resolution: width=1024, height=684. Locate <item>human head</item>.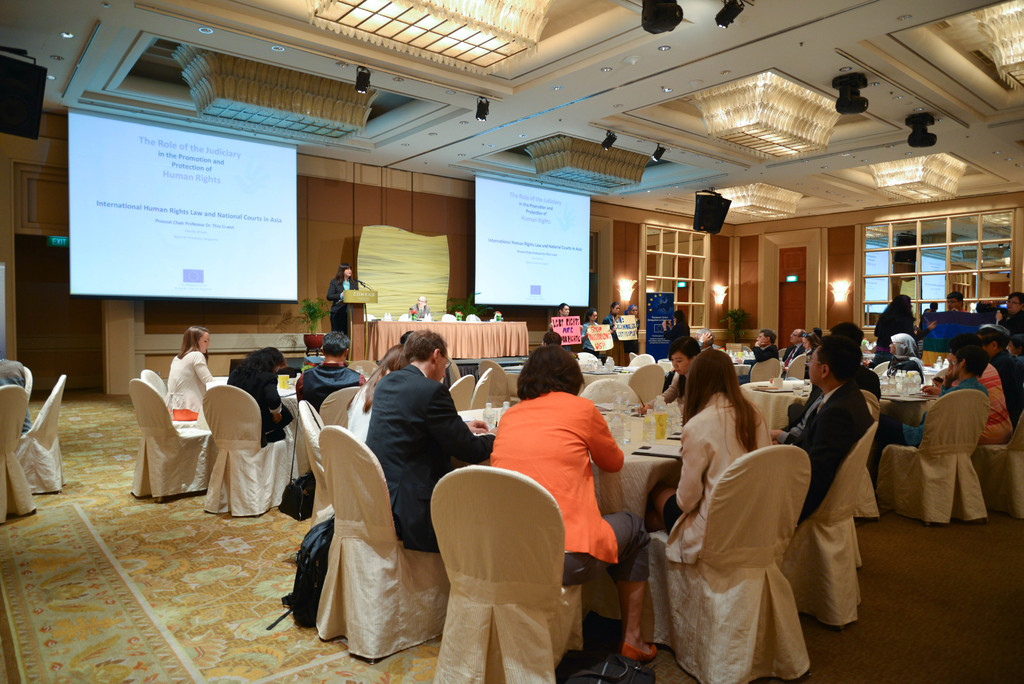
locate(543, 334, 561, 344).
